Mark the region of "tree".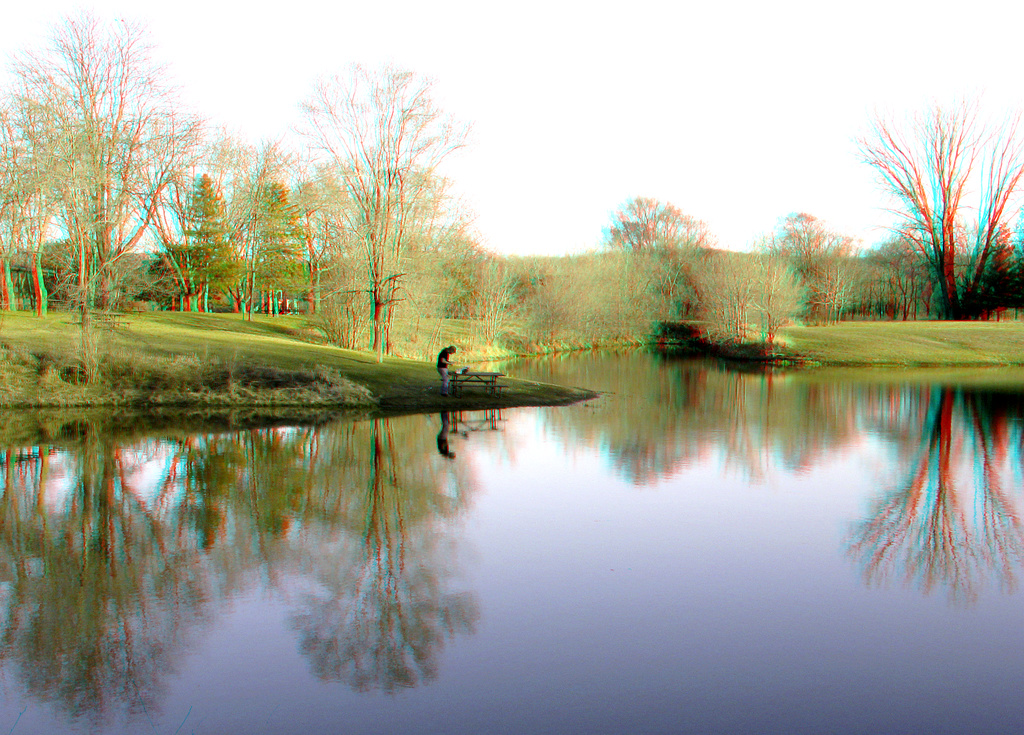
Region: box=[860, 215, 966, 325].
